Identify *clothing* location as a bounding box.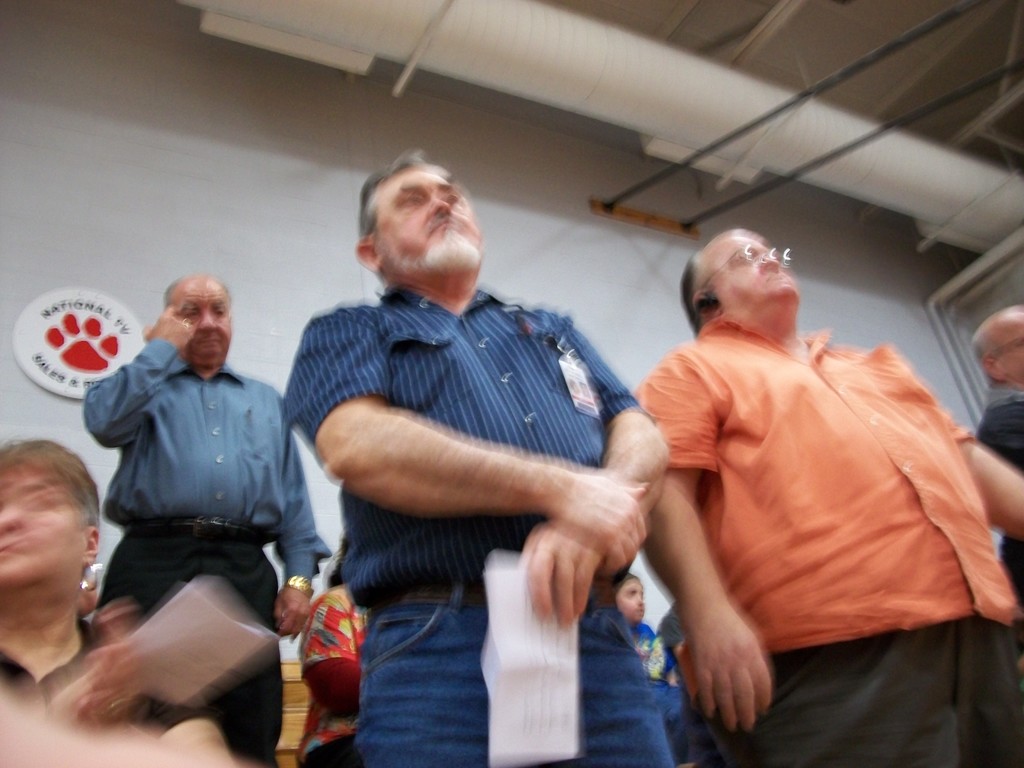
Rect(629, 622, 675, 683).
